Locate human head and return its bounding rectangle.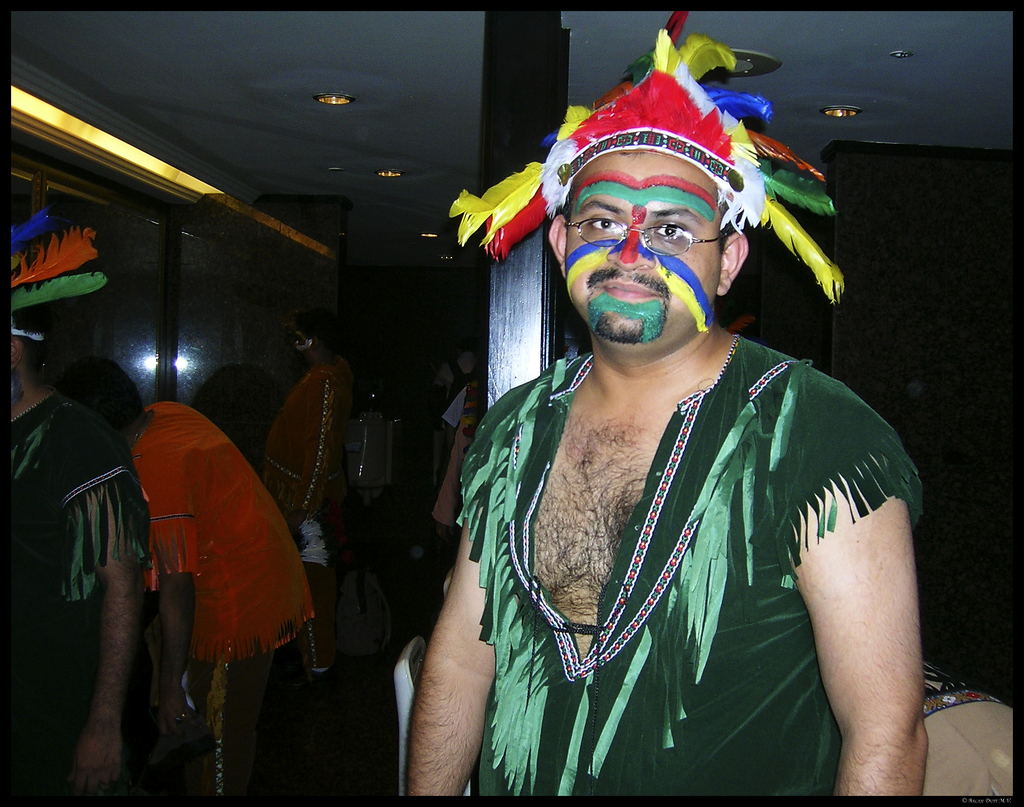
544/109/777/347.
